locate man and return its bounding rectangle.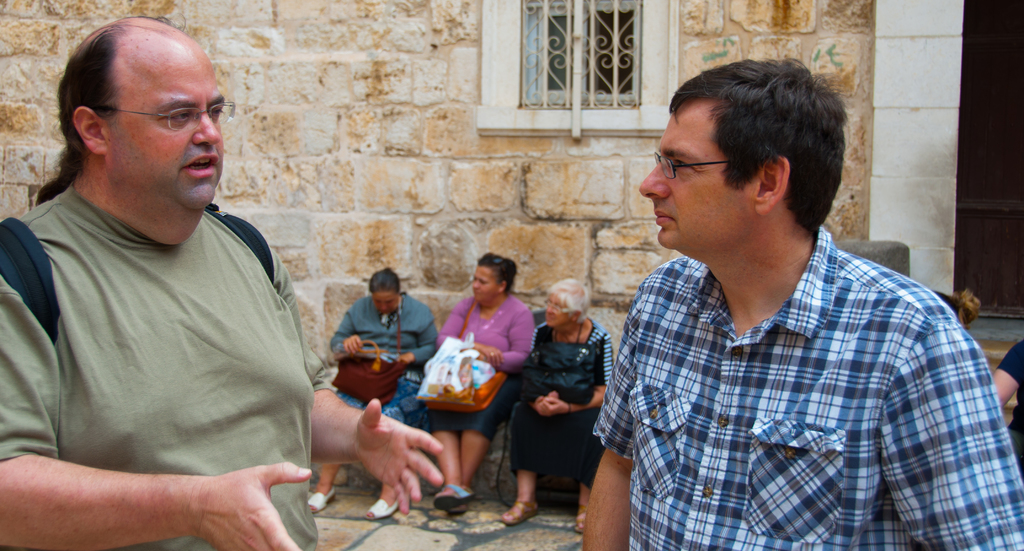
<region>560, 54, 1007, 531</region>.
